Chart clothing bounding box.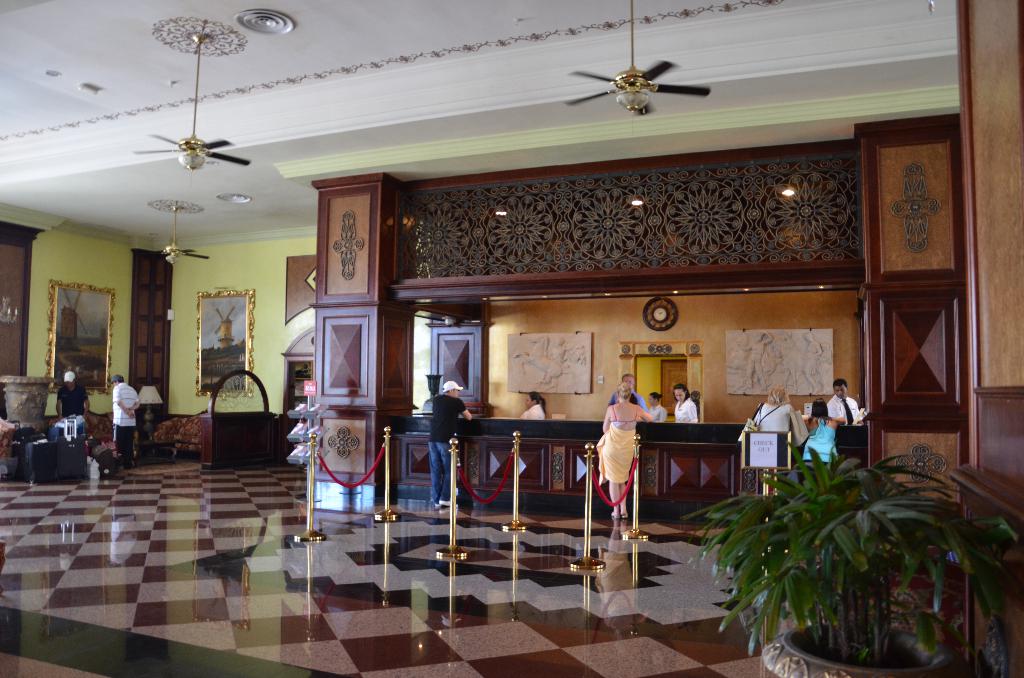
Charted: <box>675,404,697,423</box>.
